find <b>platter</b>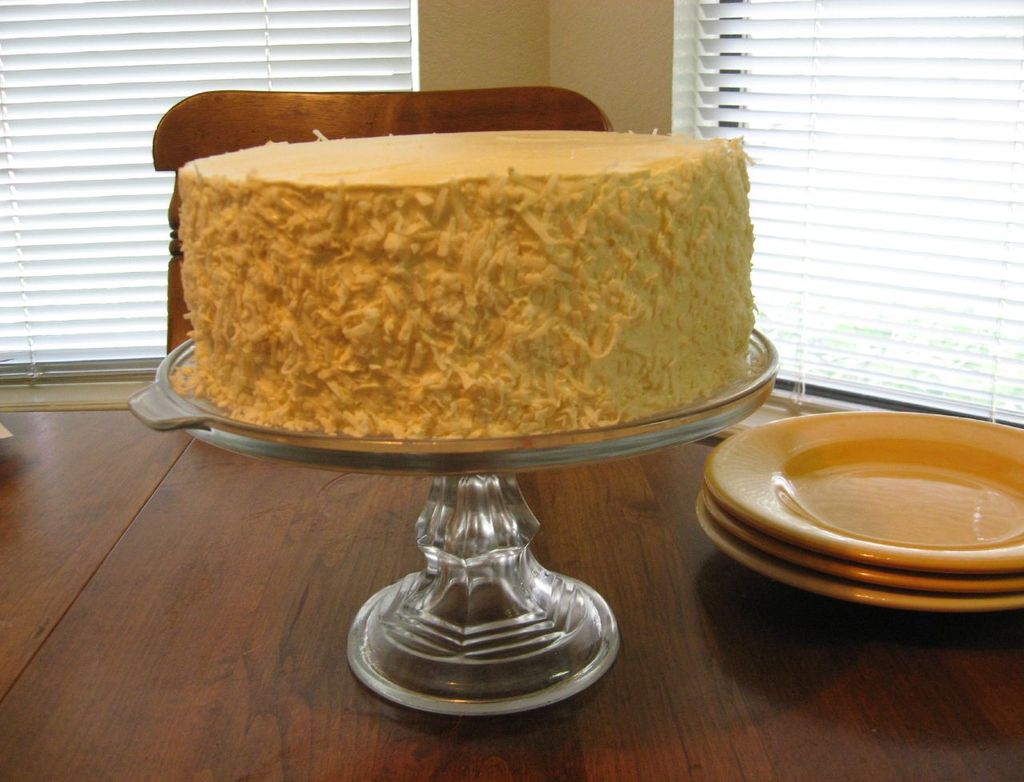
x1=700, y1=411, x2=1023, y2=567
